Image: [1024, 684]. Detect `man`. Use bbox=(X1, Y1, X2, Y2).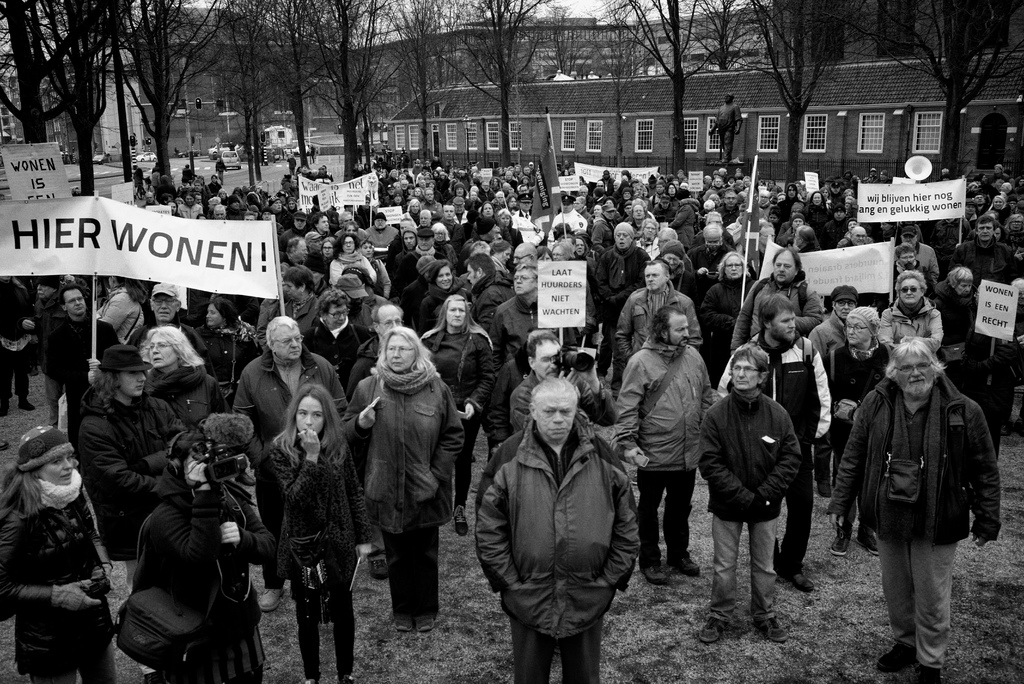
bbox=(6, 275, 95, 420).
